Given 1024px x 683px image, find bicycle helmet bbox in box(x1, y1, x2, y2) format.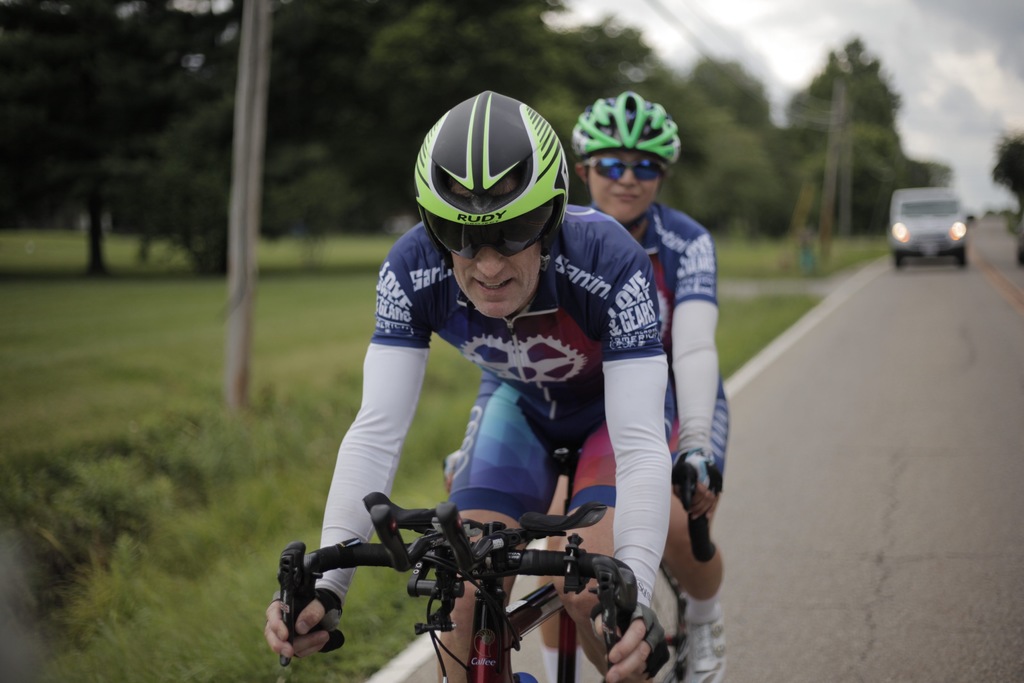
box(560, 89, 678, 164).
